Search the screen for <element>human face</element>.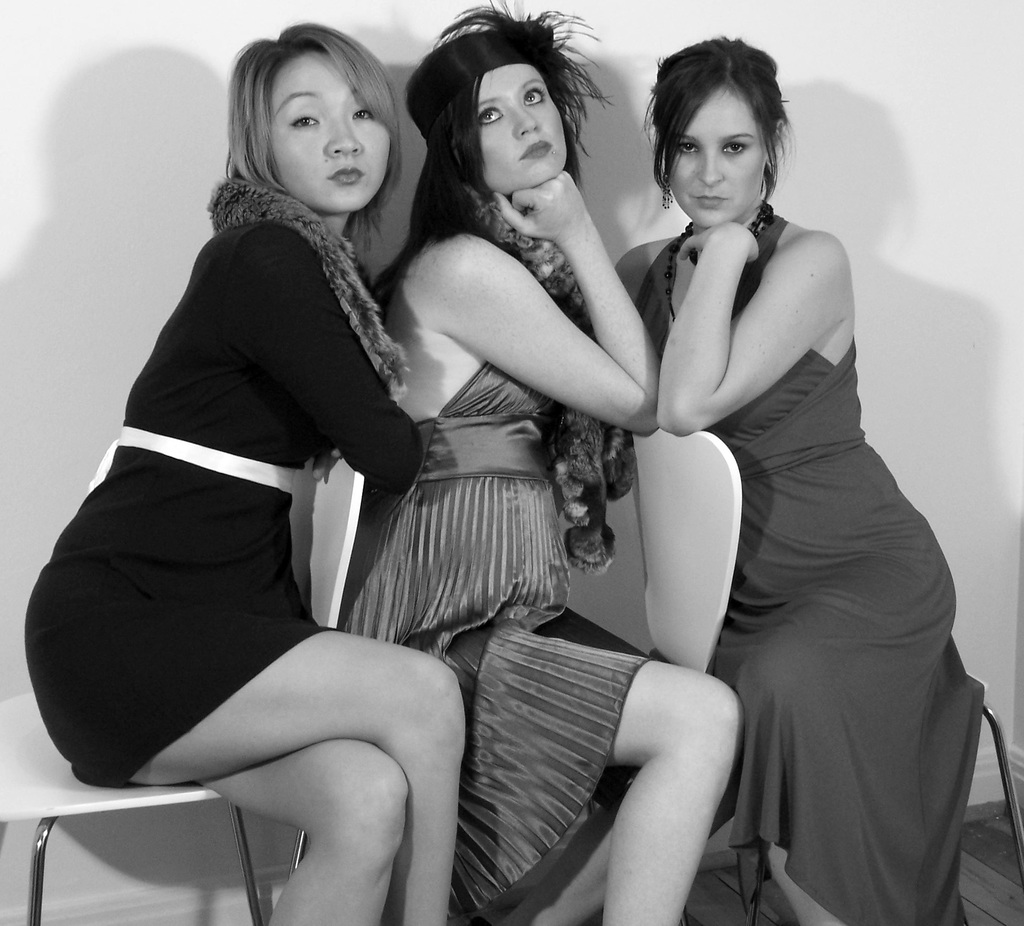
Found at locate(672, 83, 767, 228).
